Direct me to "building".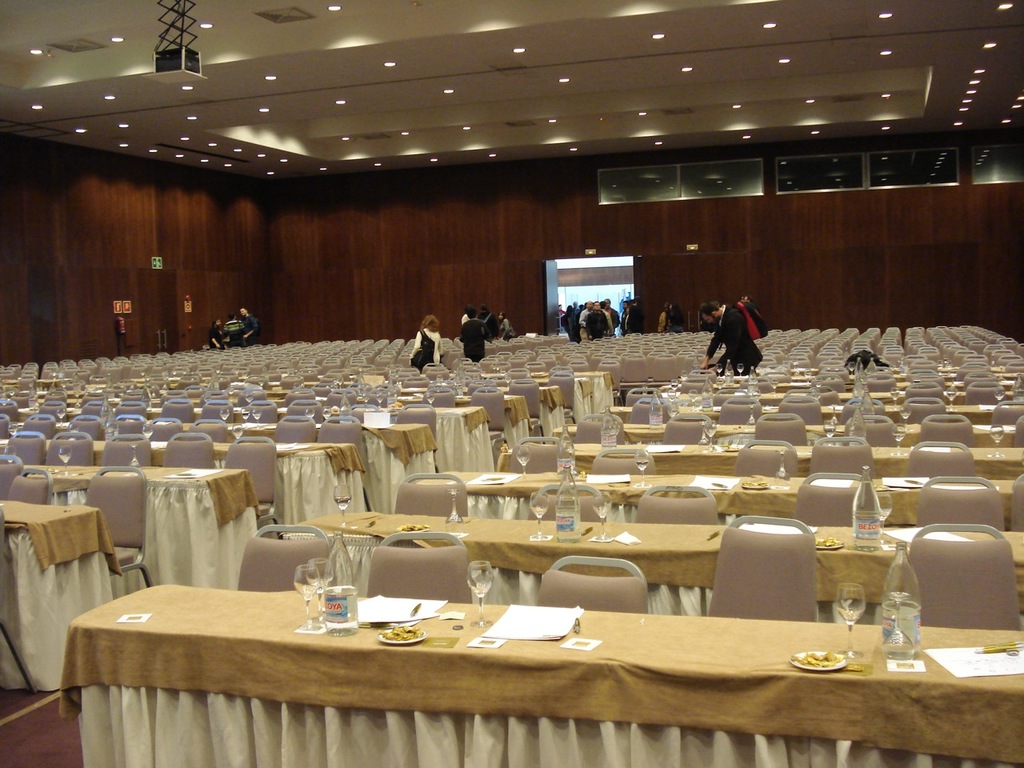
Direction: <region>0, 0, 1023, 767</region>.
